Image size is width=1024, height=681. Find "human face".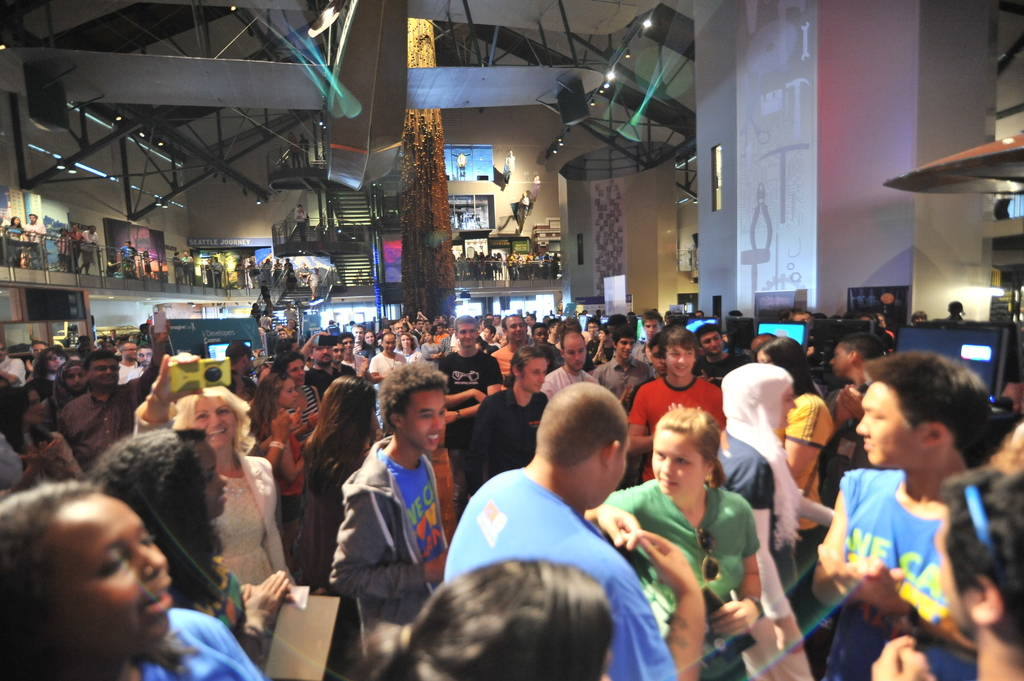
bbox(286, 361, 304, 385).
